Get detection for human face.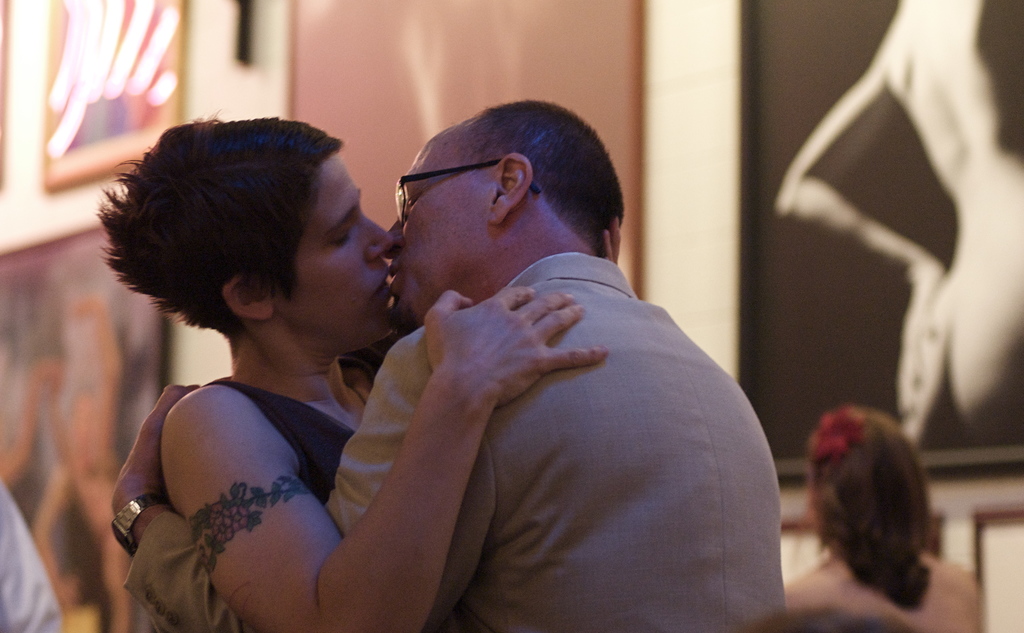
Detection: region(387, 132, 493, 320).
